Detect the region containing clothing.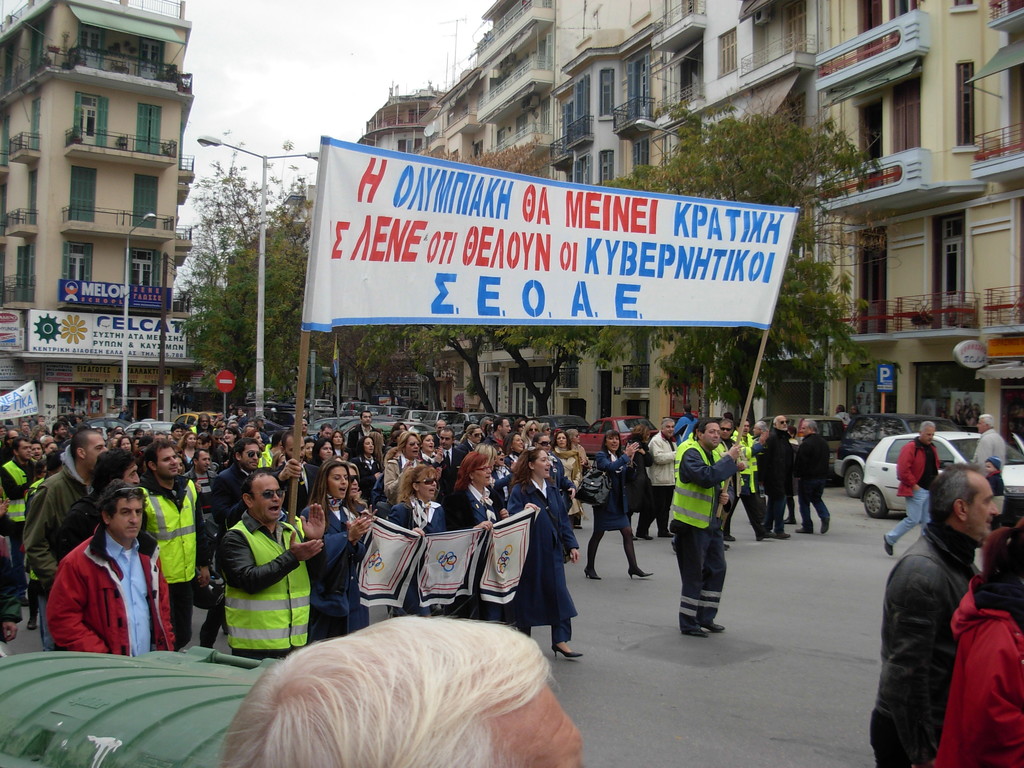
region(586, 450, 631, 531).
